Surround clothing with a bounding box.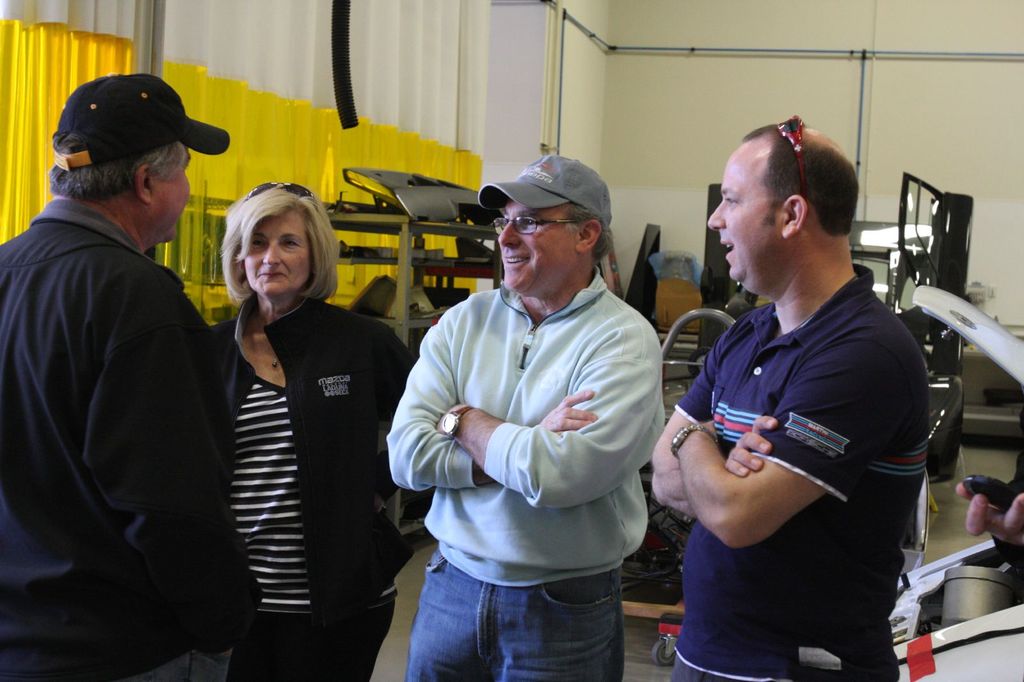
{"left": 204, "top": 290, "right": 419, "bottom": 681}.
